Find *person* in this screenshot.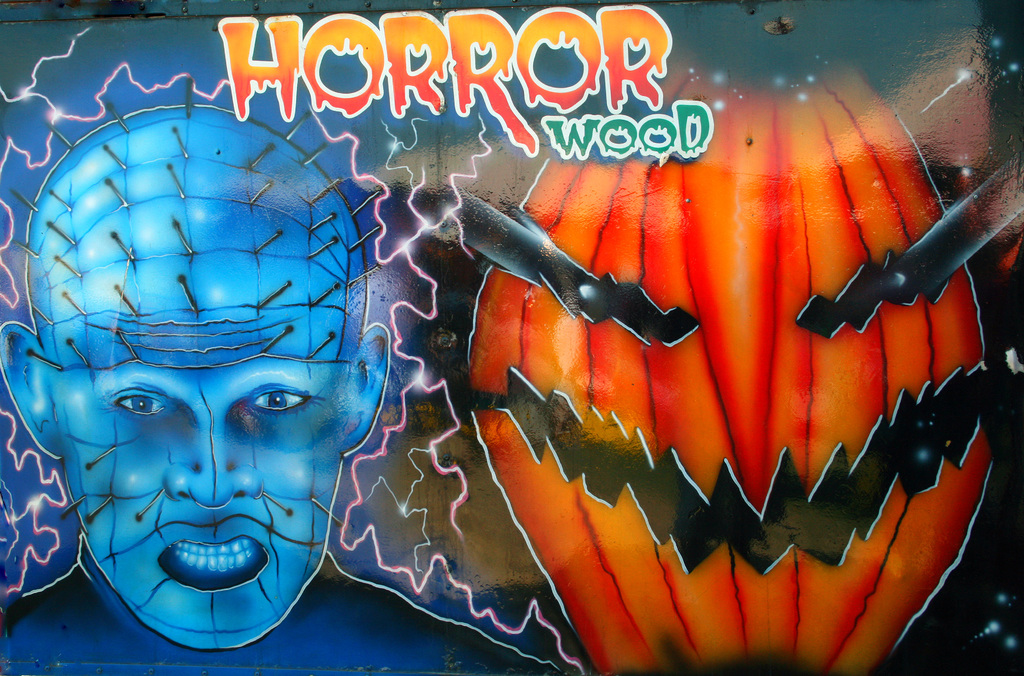
The bounding box for *person* is 4 101 498 668.
